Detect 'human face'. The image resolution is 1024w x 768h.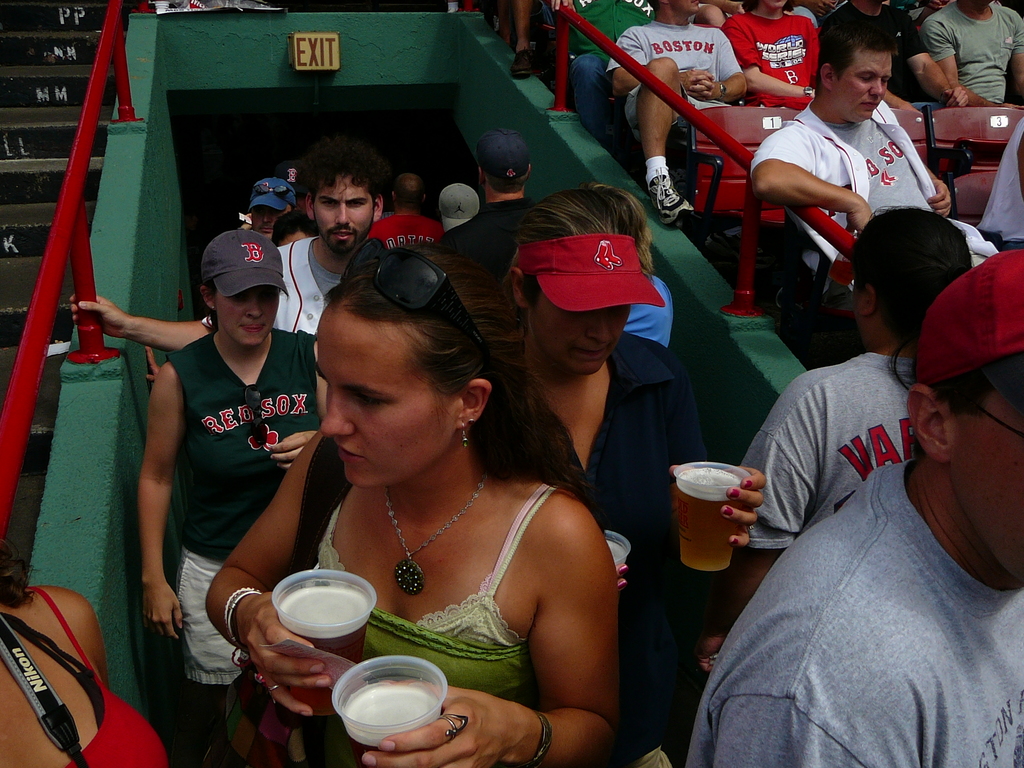
box=[214, 277, 278, 343].
